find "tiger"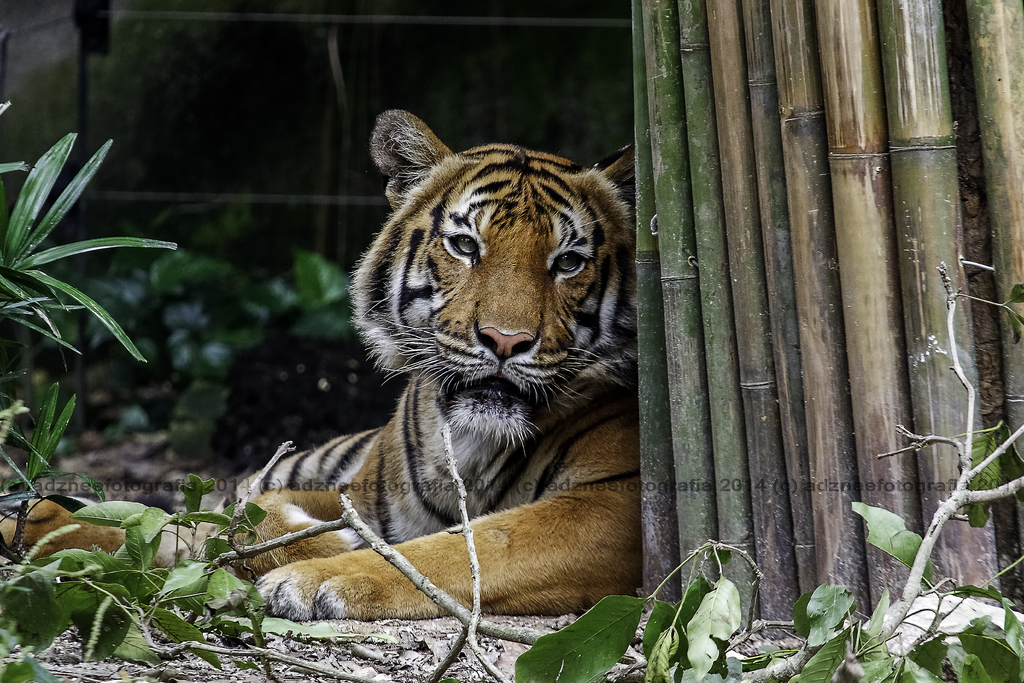
0, 106, 641, 621
